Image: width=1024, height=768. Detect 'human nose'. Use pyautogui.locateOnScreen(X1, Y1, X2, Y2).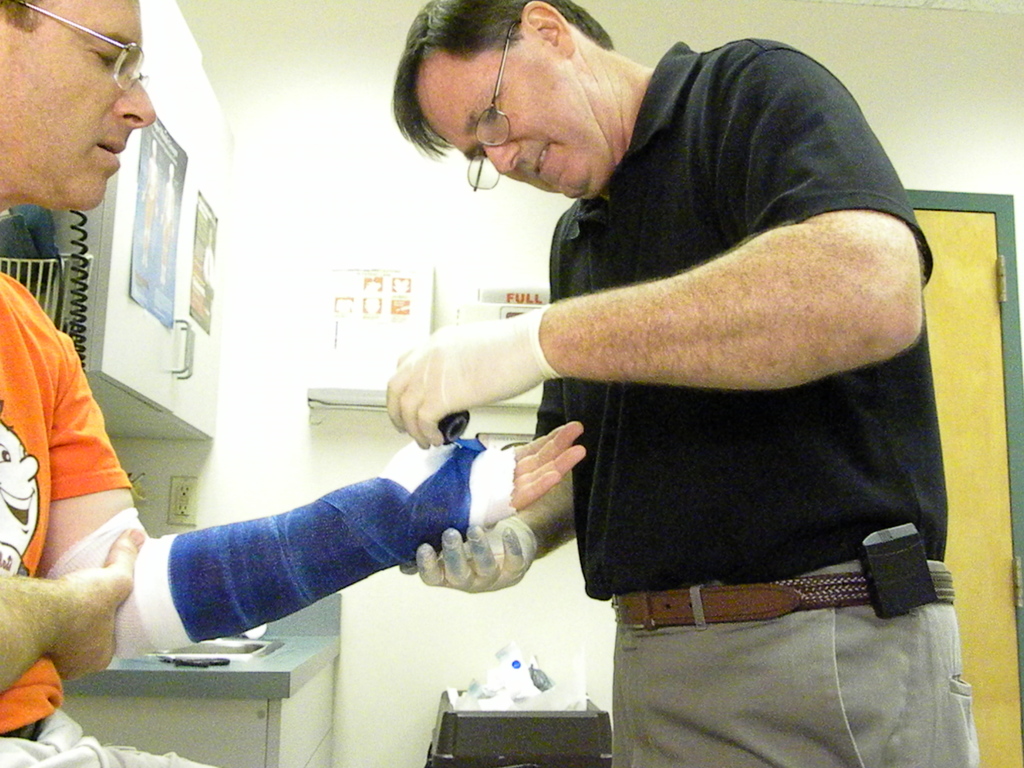
pyautogui.locateOnScreen(481, 143, 518, 173).
